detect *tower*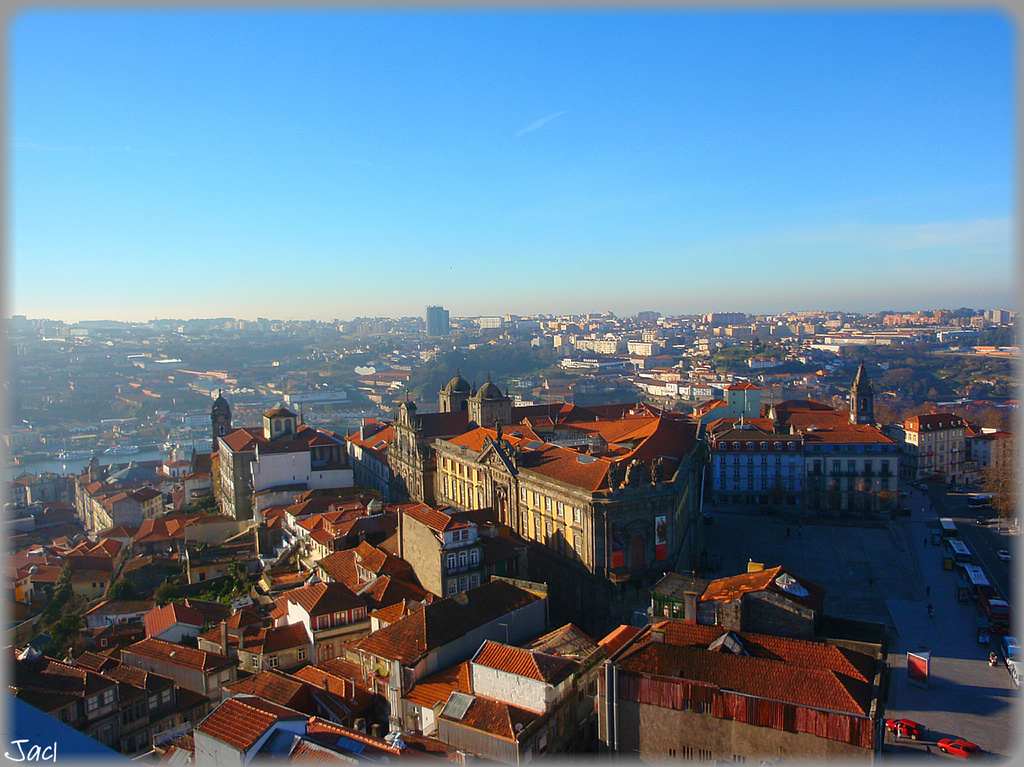
locate(467, 367, 515, 427)
